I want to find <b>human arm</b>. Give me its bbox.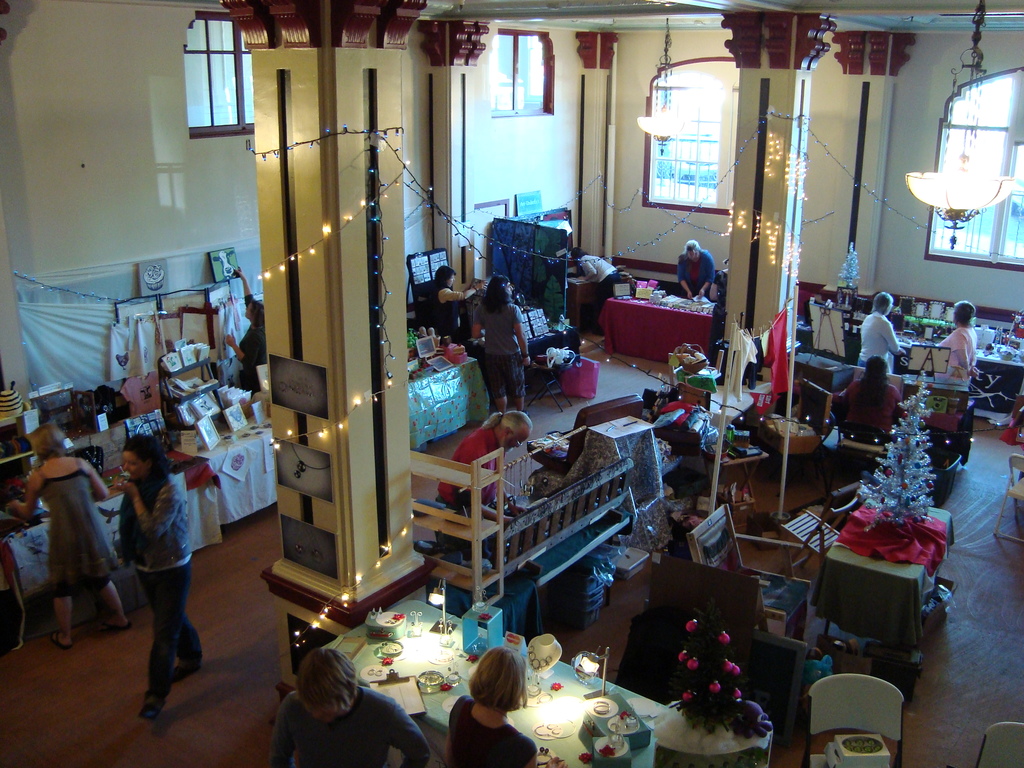
region(271, 691, 293, 767).
